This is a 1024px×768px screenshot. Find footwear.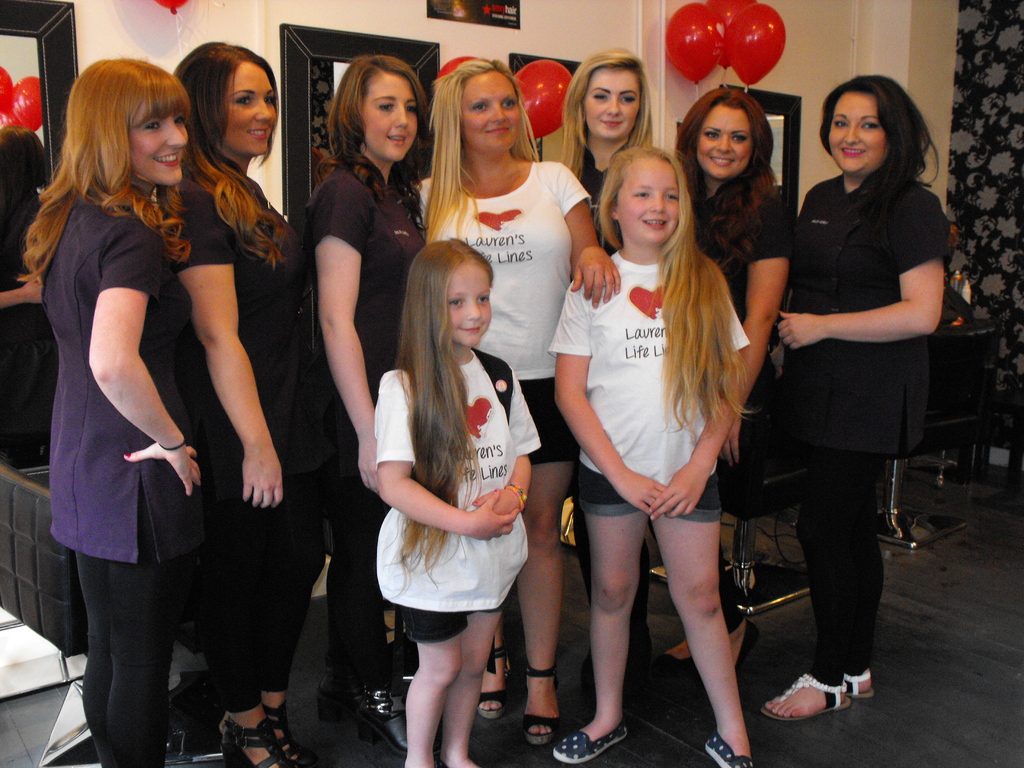
Bounding box: pyautogui.locateOnScreen(761, 674, 852, 721).
